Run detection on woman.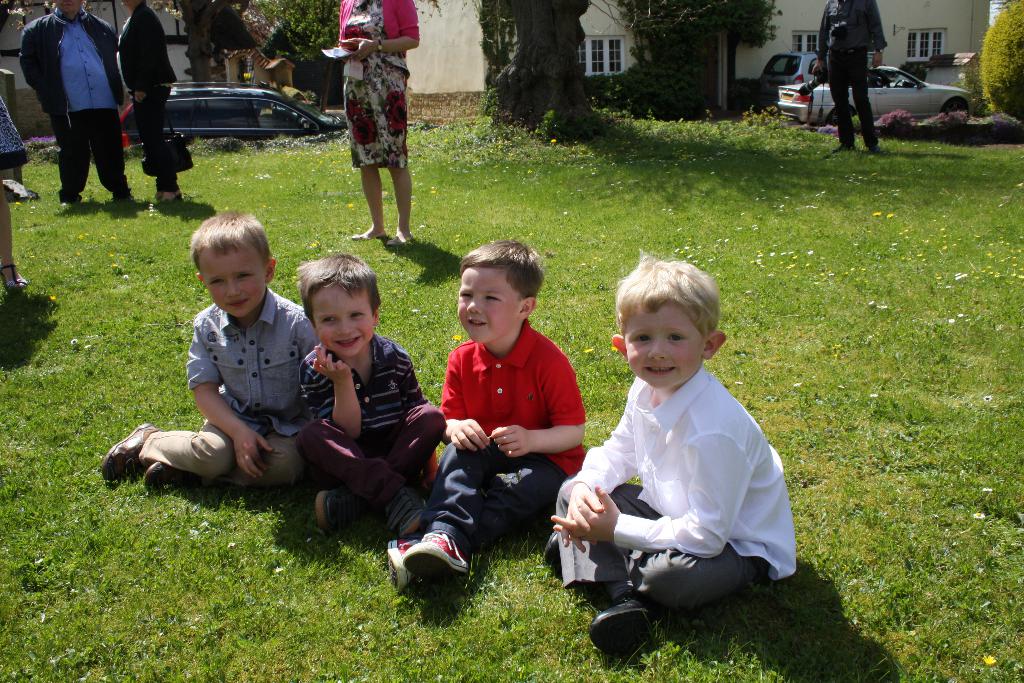
Result: {"left": 340, "top": 0, "right": 421, "bottom": 246}.
